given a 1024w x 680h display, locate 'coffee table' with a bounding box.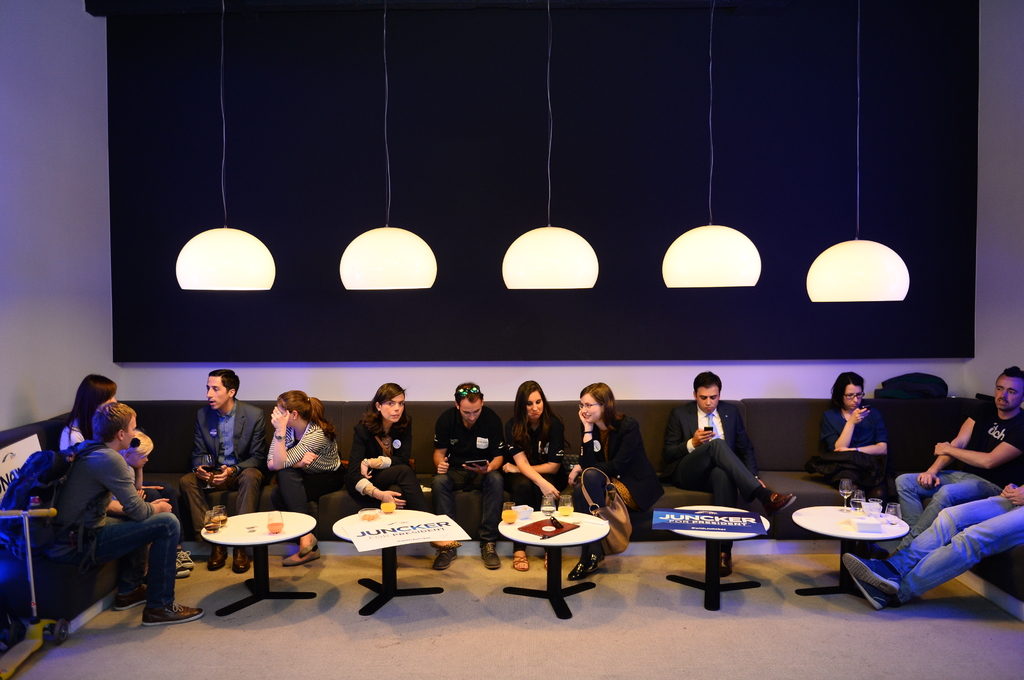
Located: bbox=(646, 494, 771, 615).
